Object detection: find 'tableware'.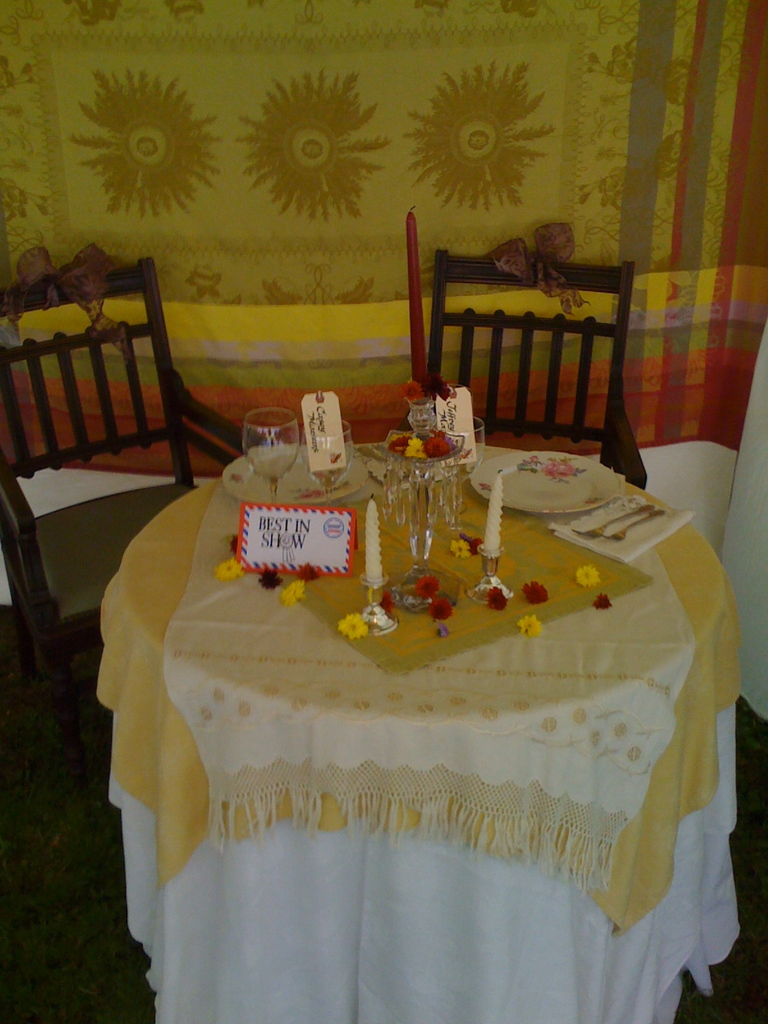
454, 417, 486, 512.
